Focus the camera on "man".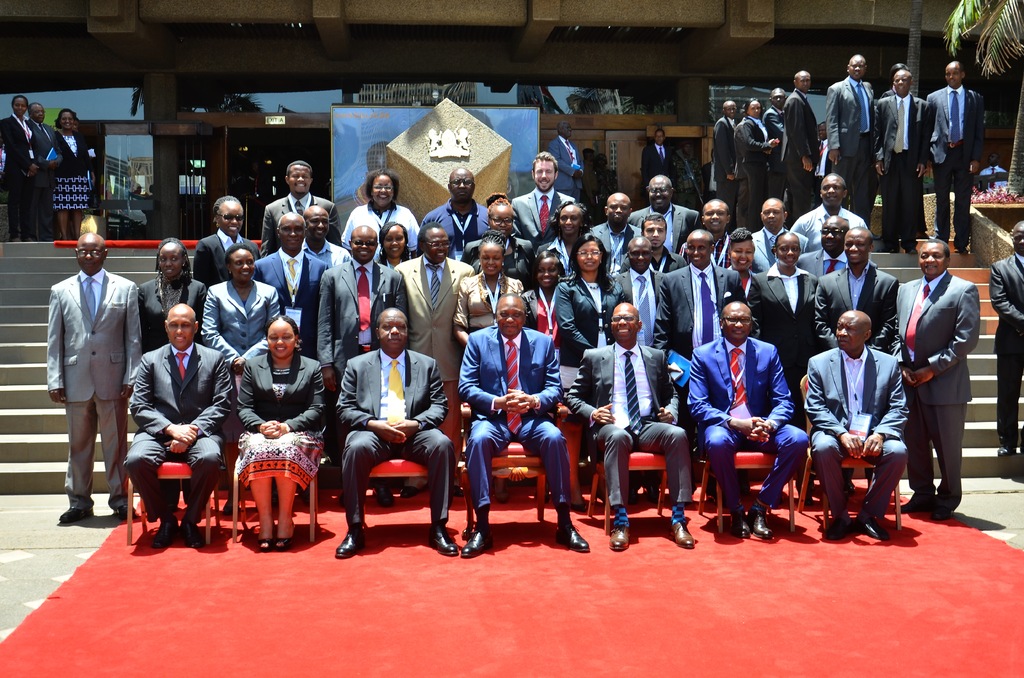
Focus region: select_region(628, 179, 700, 305).
